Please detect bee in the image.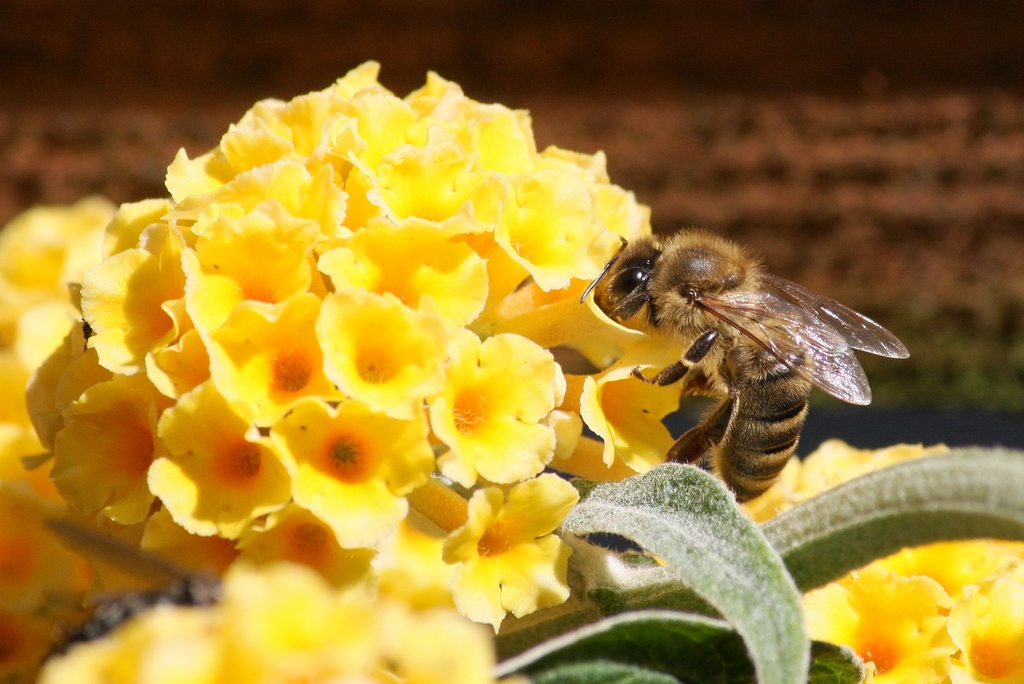
x1=587 y1=207 x2=920 y2=516.
